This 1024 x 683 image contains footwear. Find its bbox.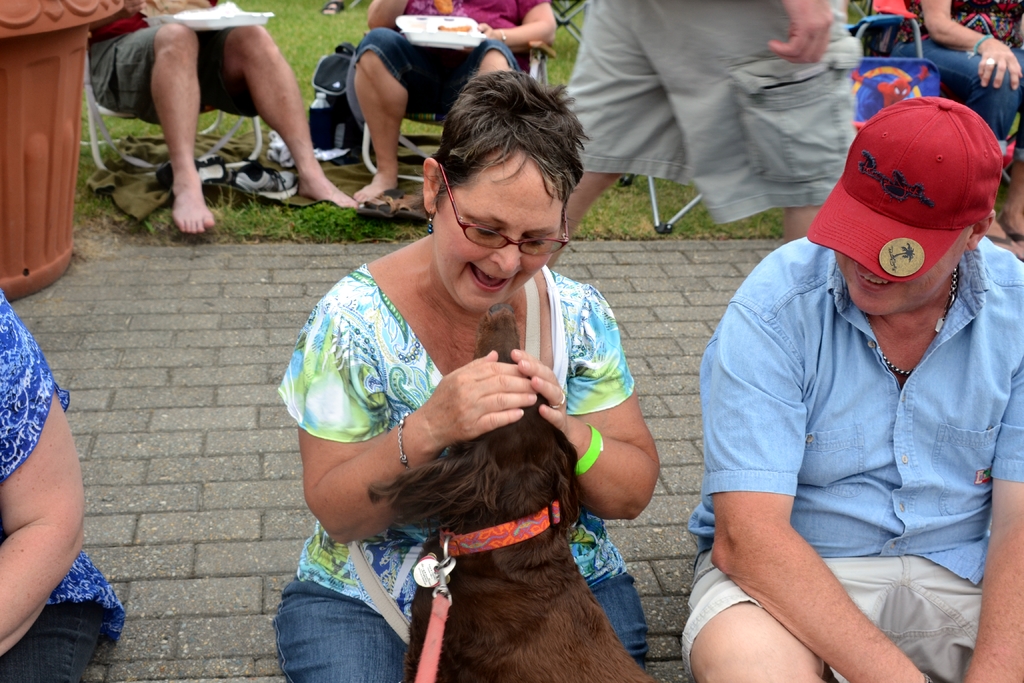
{"left": 164, "top": 148, "right": 230, "bottom": 188}.
